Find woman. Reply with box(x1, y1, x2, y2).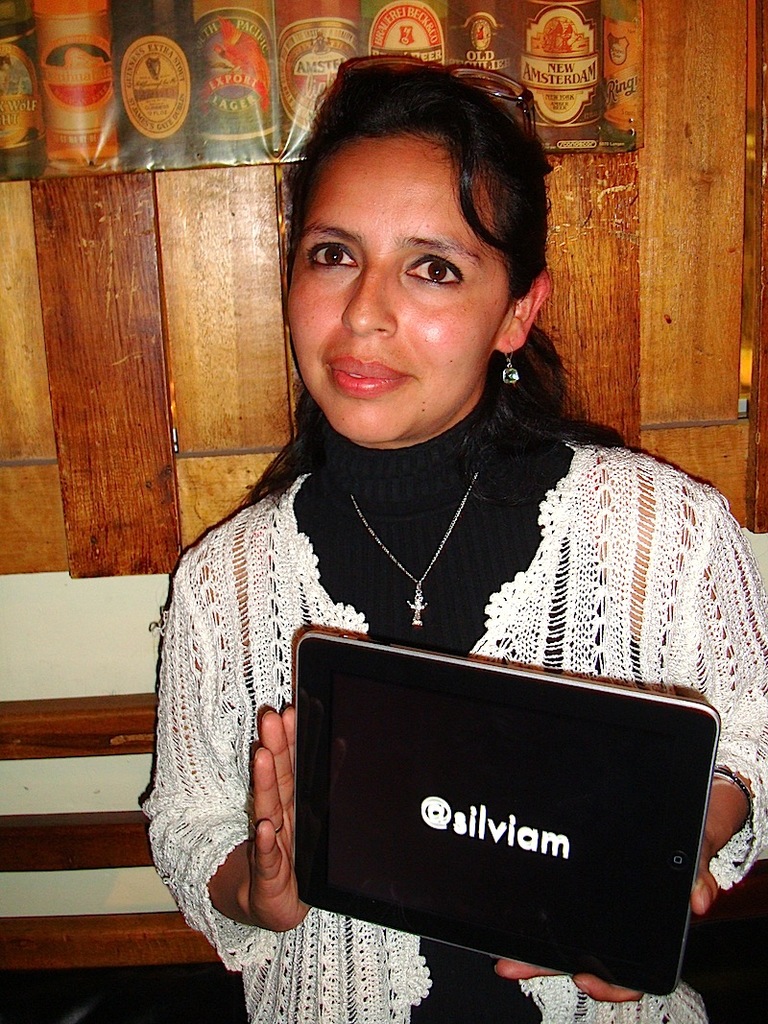
box(135, 26, 753, 964).
